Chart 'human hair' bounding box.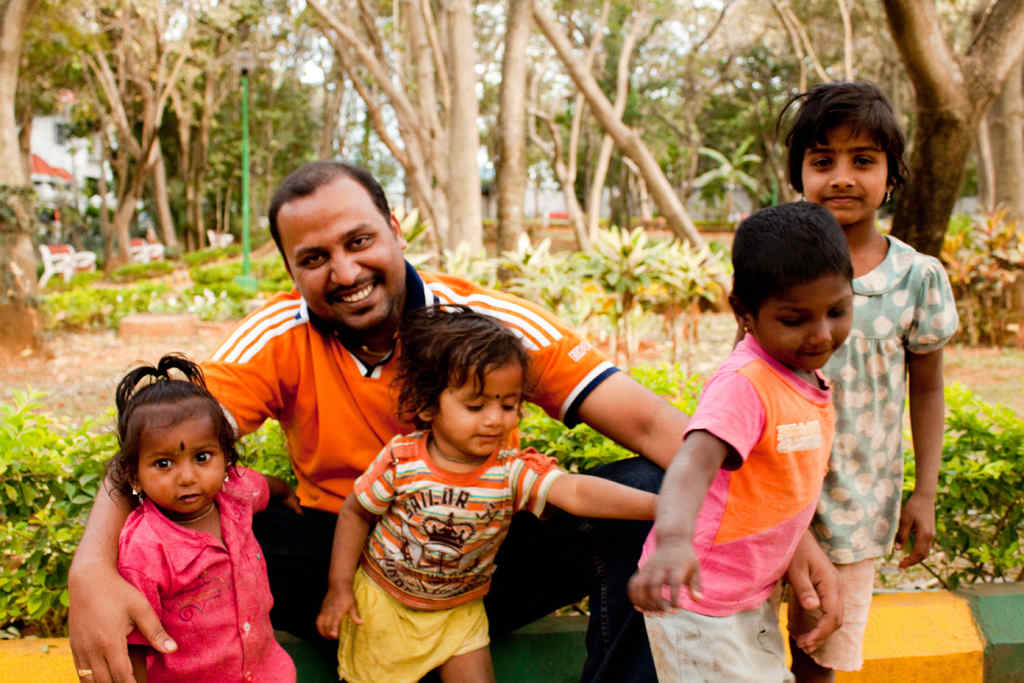
Charted: x1=270 y1=160 x2=392 y2=282.
